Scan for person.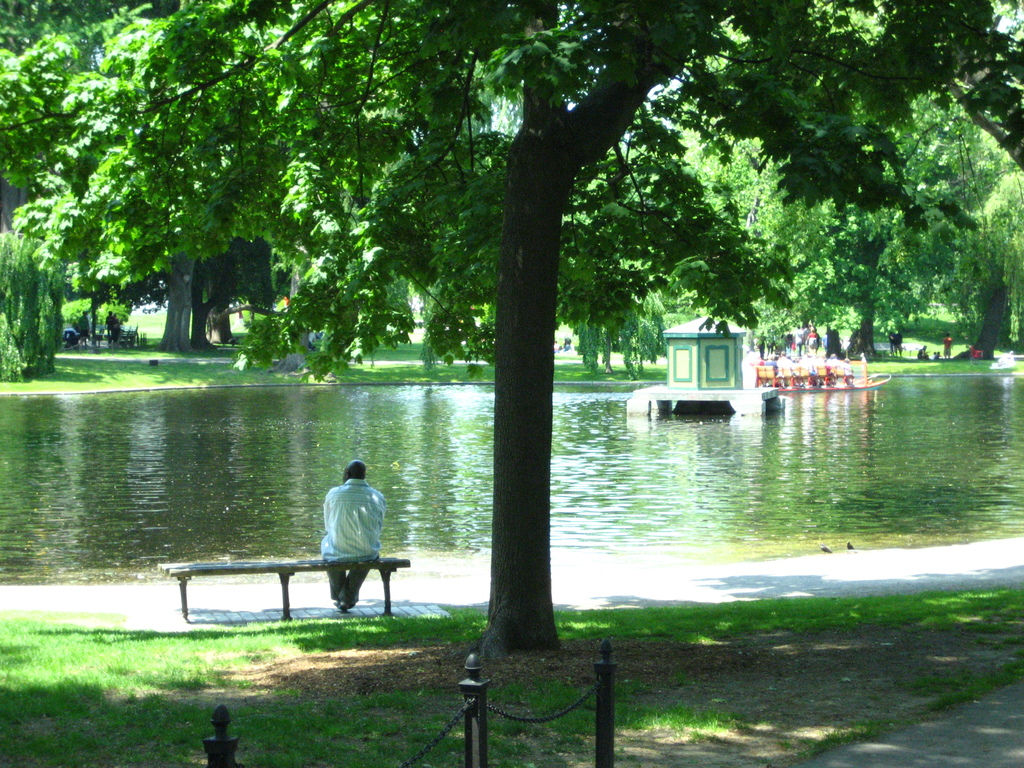
Scan result: (x1=309, y1=451, x2=384, y2=603).
